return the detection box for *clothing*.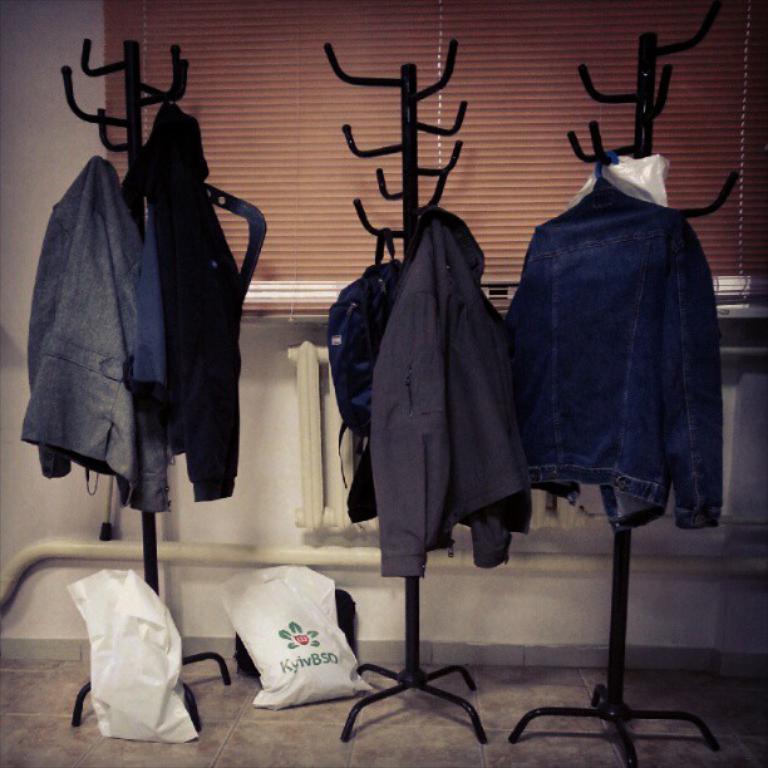
(left=370, top=207, right=552, bottom=585).
